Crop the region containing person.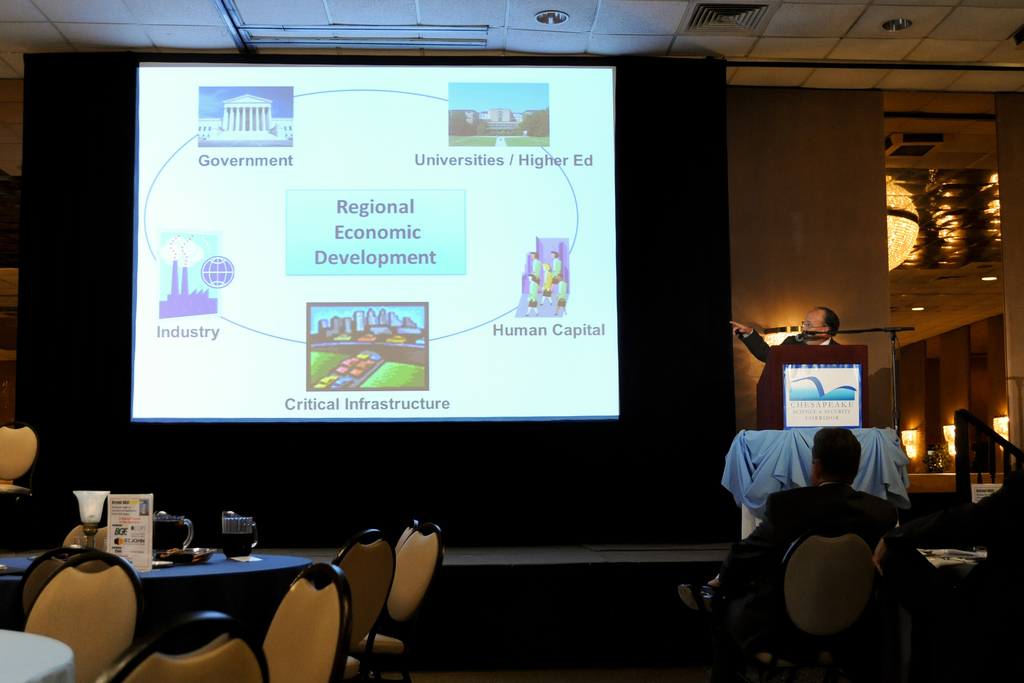
Crop region: 677 427 902 636.
